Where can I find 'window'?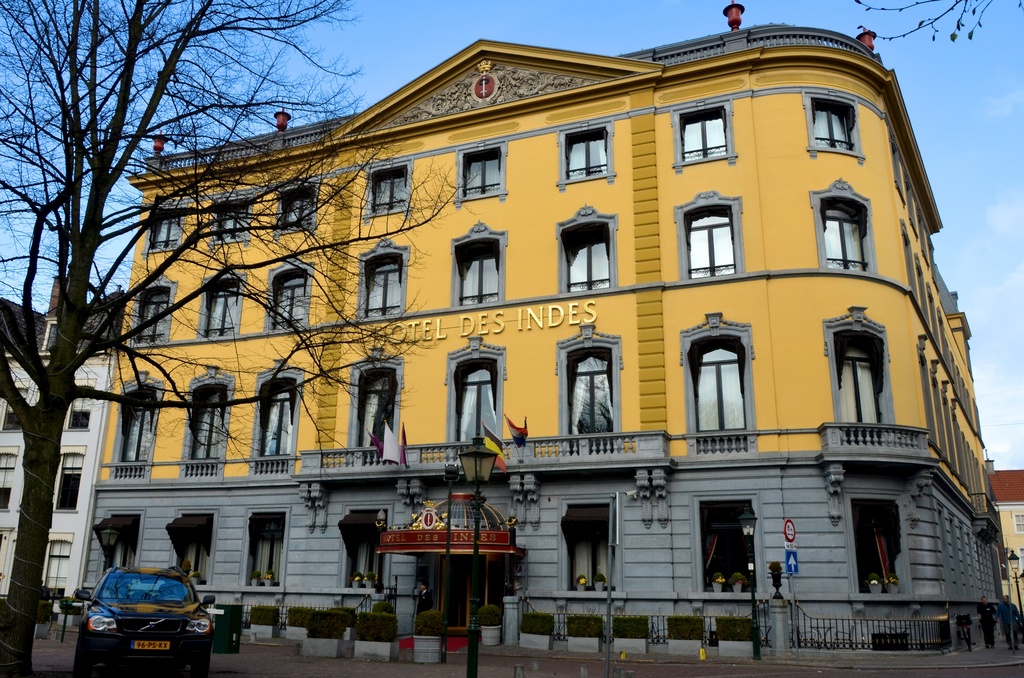
You can find it at bbox=[567, 504, 617, 590].
